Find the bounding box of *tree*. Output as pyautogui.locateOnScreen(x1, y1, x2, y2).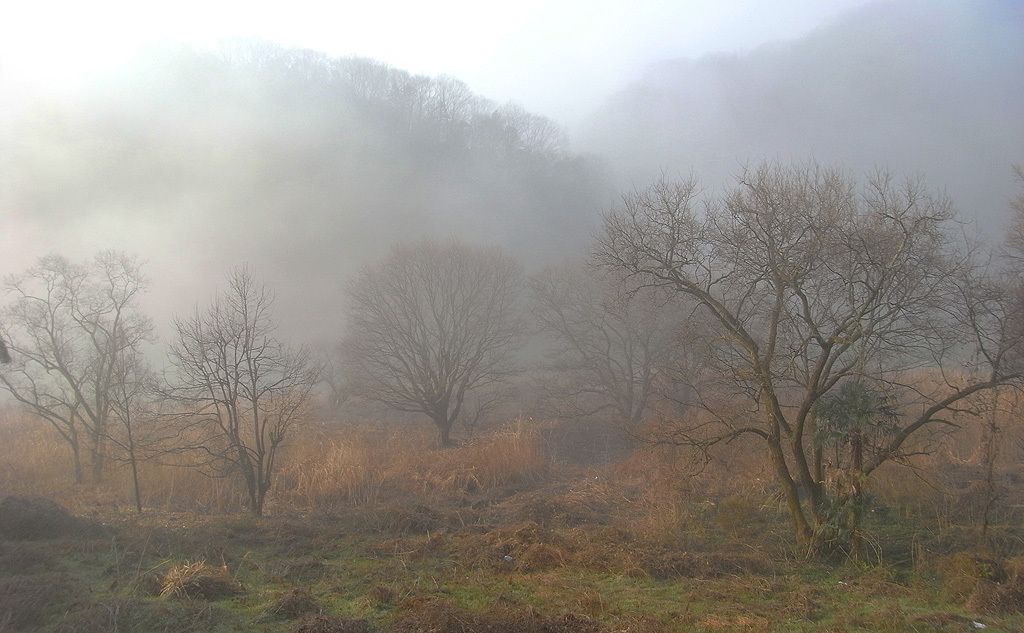
pyautogui.locateOnScreen(0, 41, 380, 309).
